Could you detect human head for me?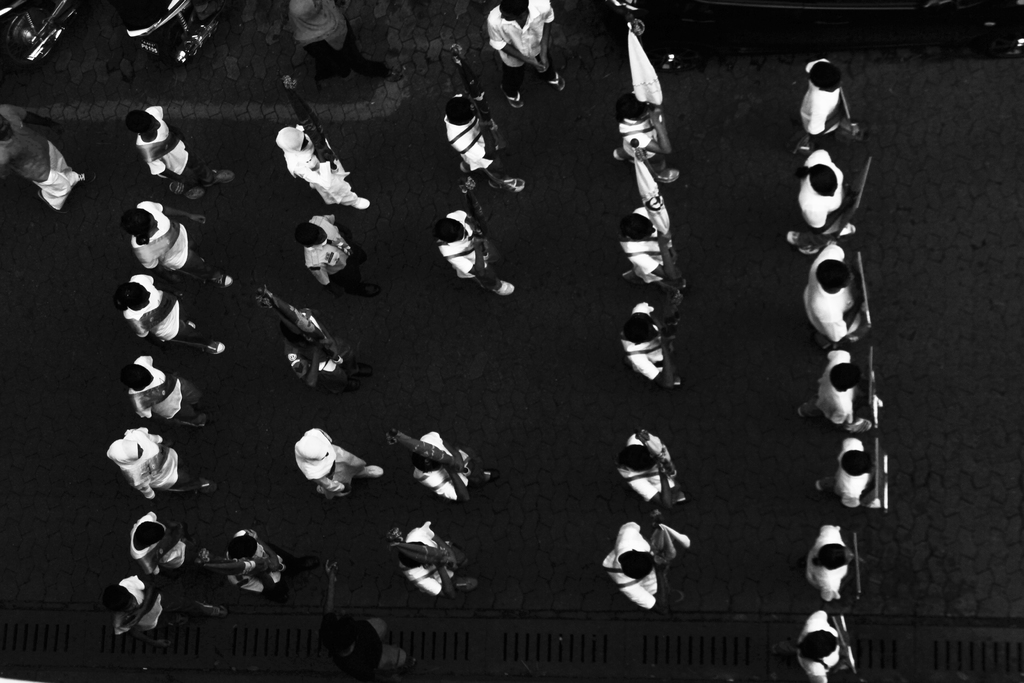
Detection result: x1=110, y1=283, x2=154, y2=304.
